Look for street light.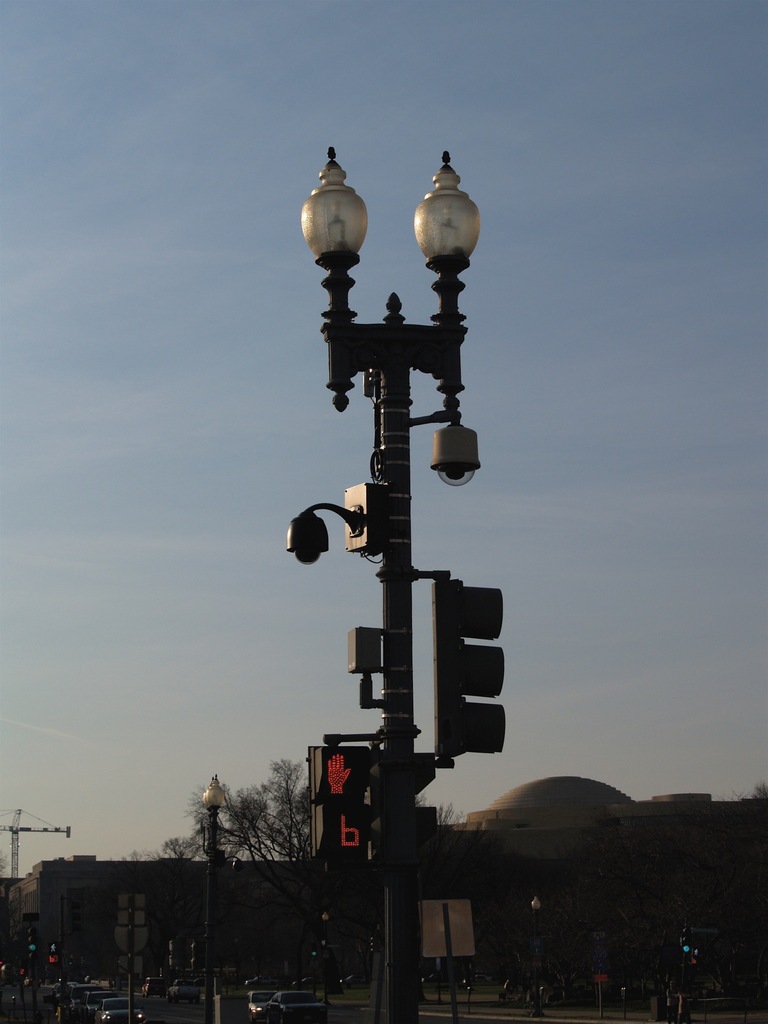
Found: box=[525, 892, 548, 1023].
